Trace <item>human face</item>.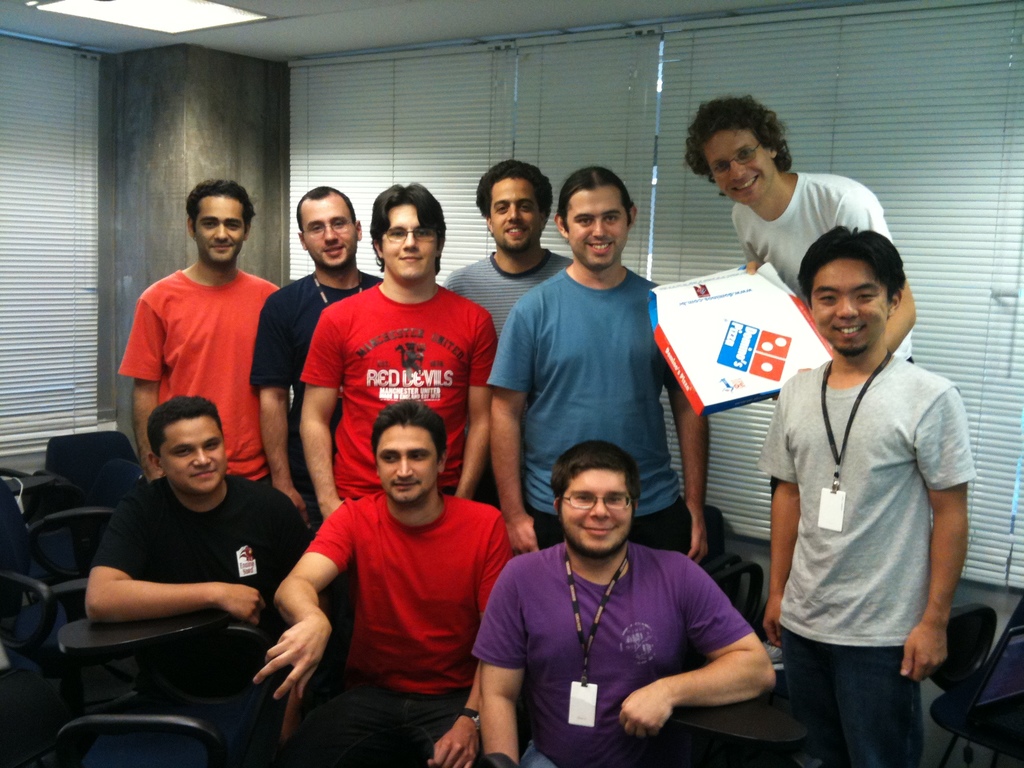
Traced to locate(189, 196, 243, 261).
